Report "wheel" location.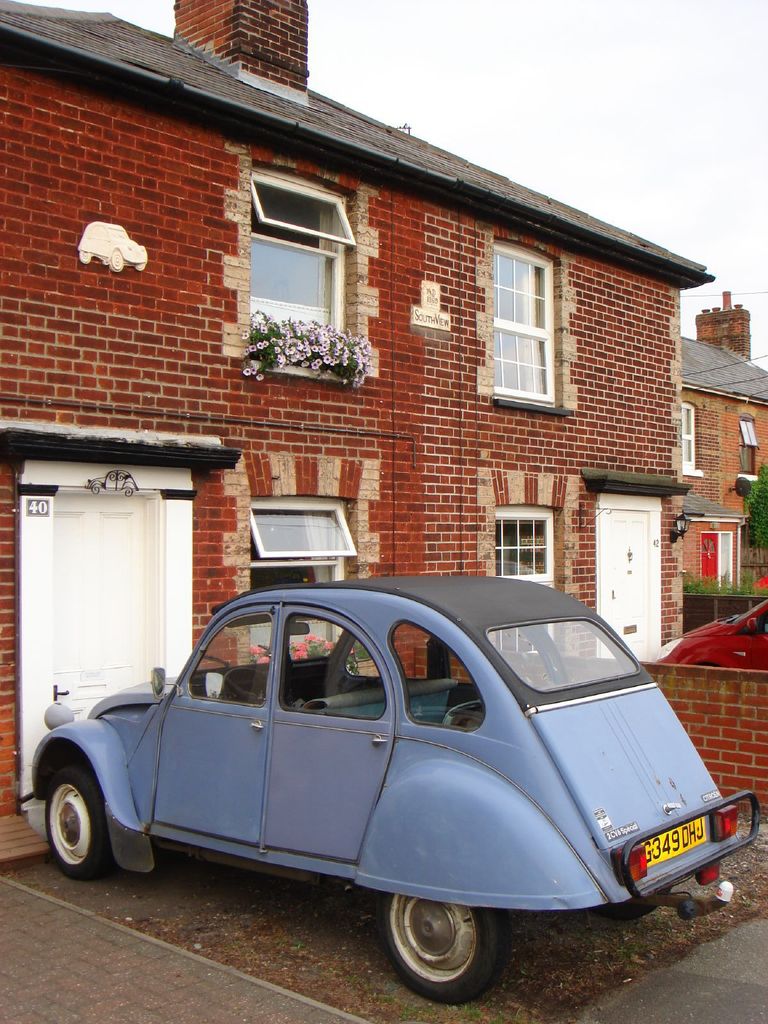
Report: locate(41, 760, 108, 874).
